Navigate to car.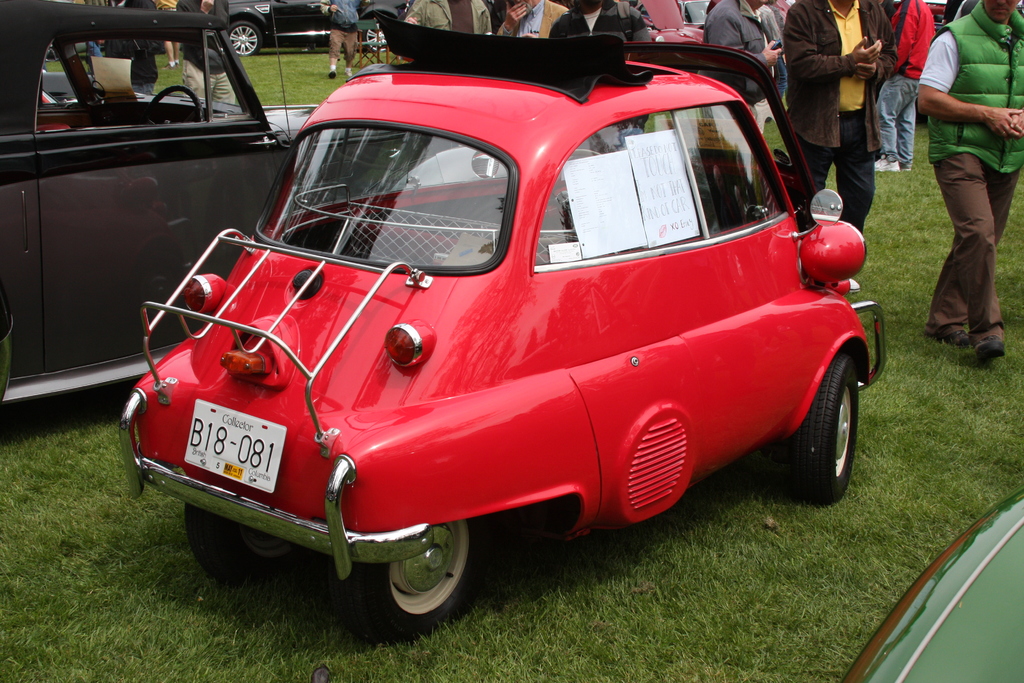
Navigation target: bbox=[109, 26, 892, 632].
